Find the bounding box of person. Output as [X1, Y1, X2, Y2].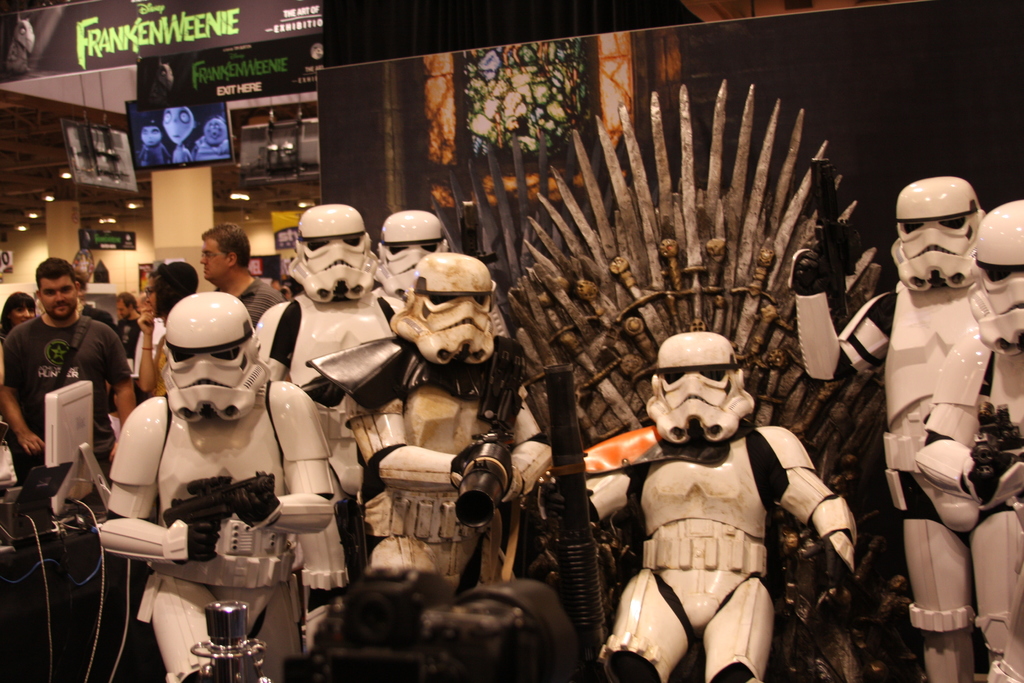
[74, 265, 121, 443].
